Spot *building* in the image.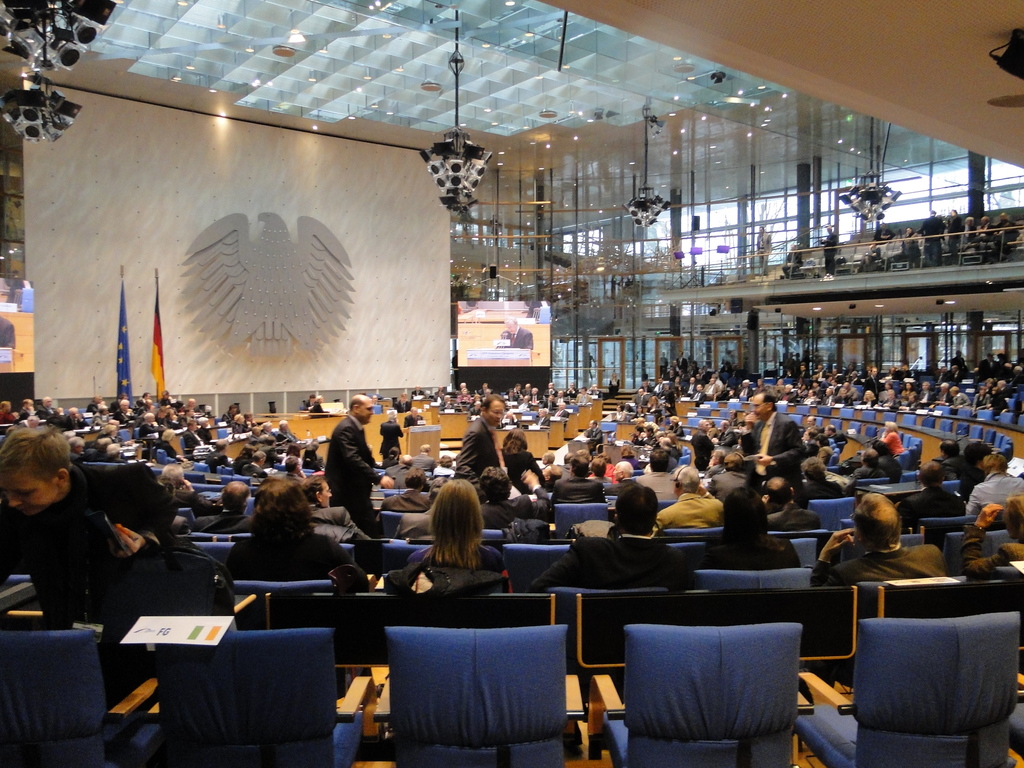
*building* found at select_region(0, 1, 1023, 767).
